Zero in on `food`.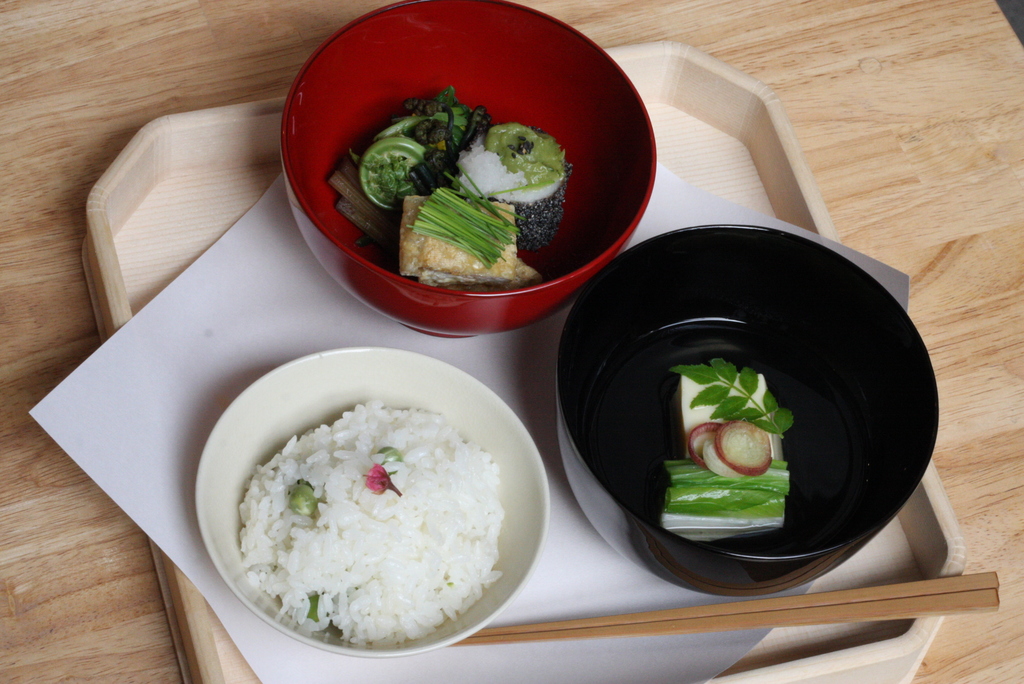
Zeroed in: 339,78,580,300.
